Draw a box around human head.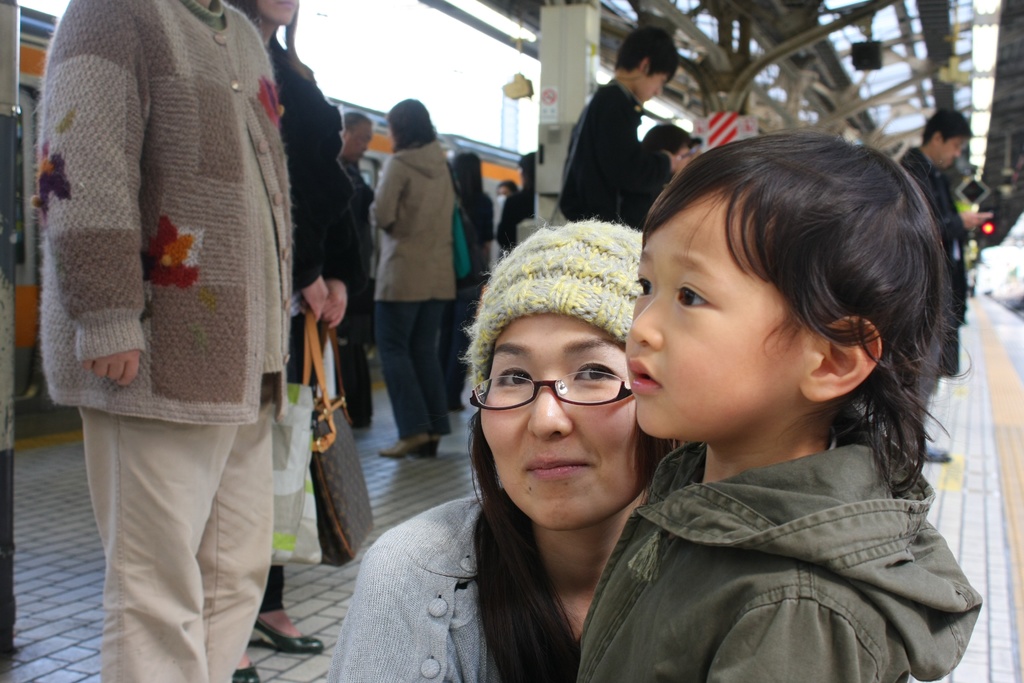
[927,108,978,169].
